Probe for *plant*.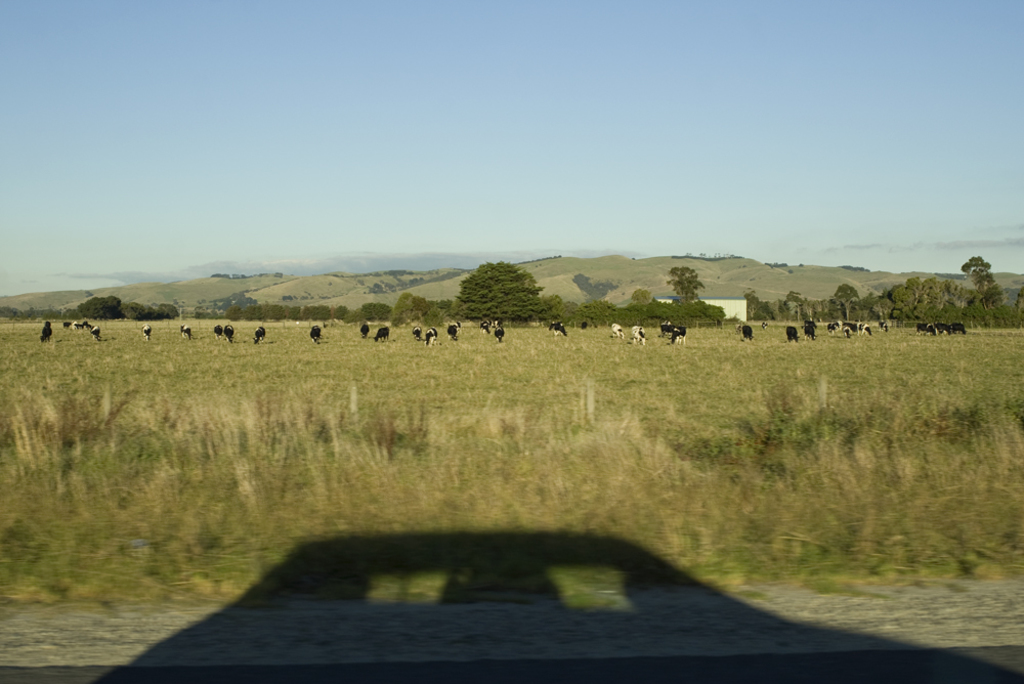
Probe result: 828/292/842/326.
